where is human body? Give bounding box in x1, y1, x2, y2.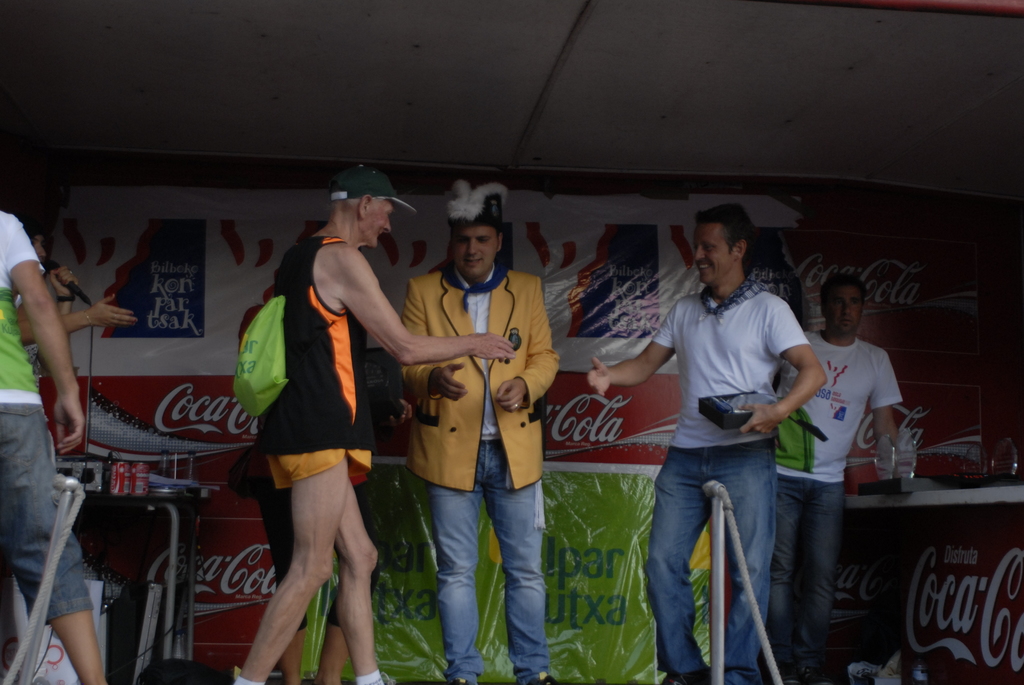
229, 166, 511, 684.
